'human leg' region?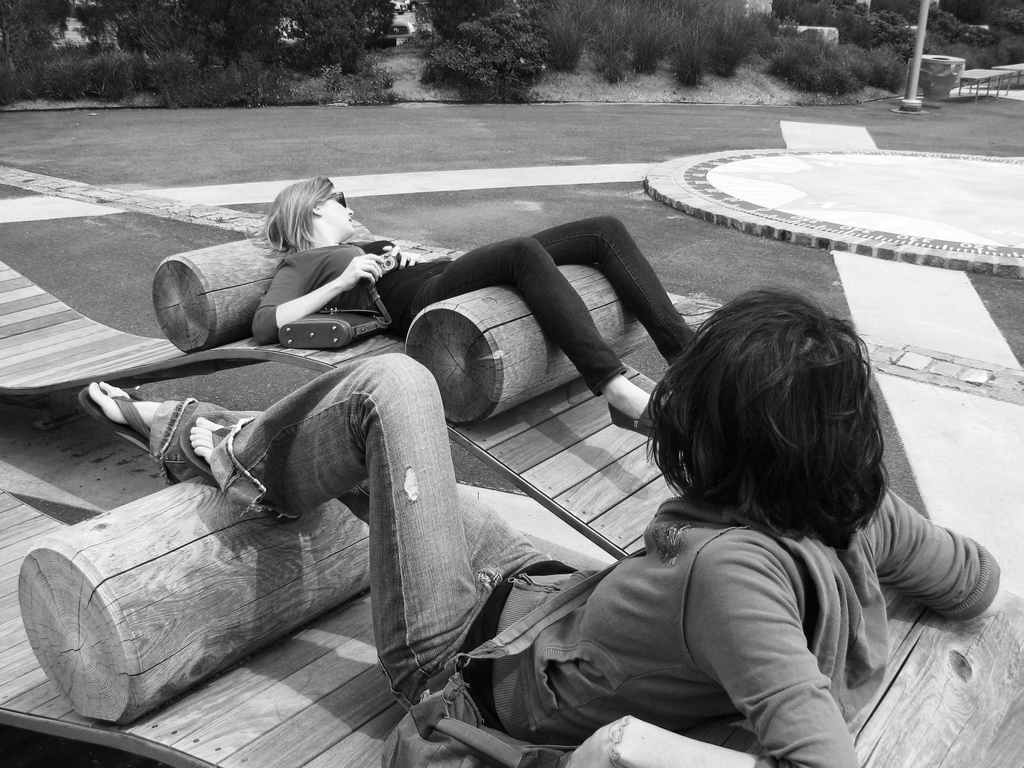
bbox(530, 213, 708, 365)
